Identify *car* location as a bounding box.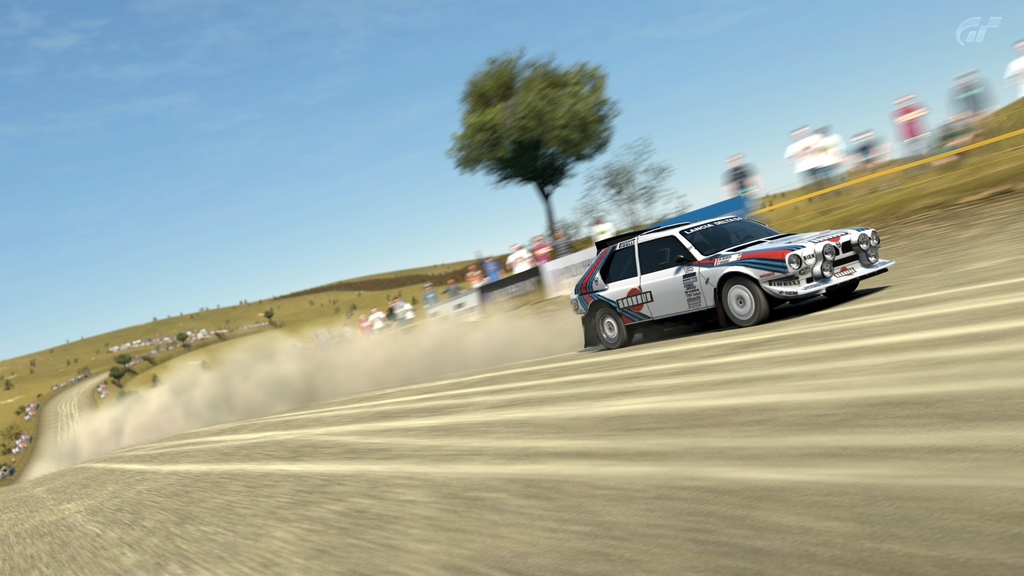
<box>568,214,895,351</box>.
